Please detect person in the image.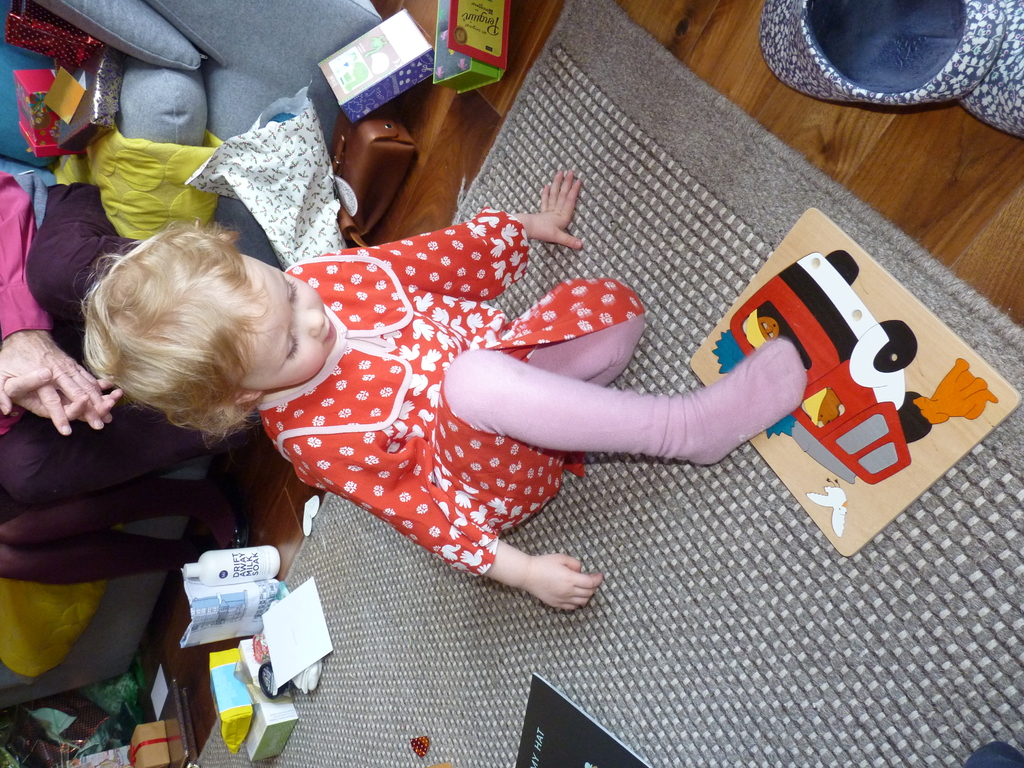
81, 164, 807, 628.
